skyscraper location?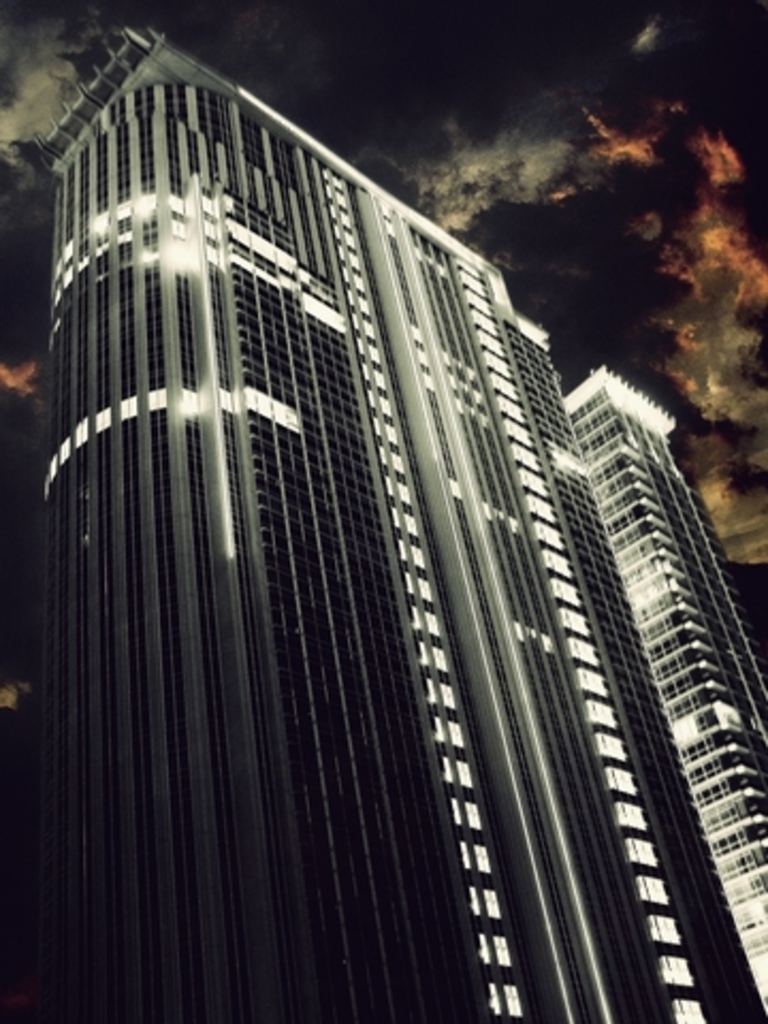
{"x1": 0, "y1": 15, "x2": 767, "y2": 1023}
